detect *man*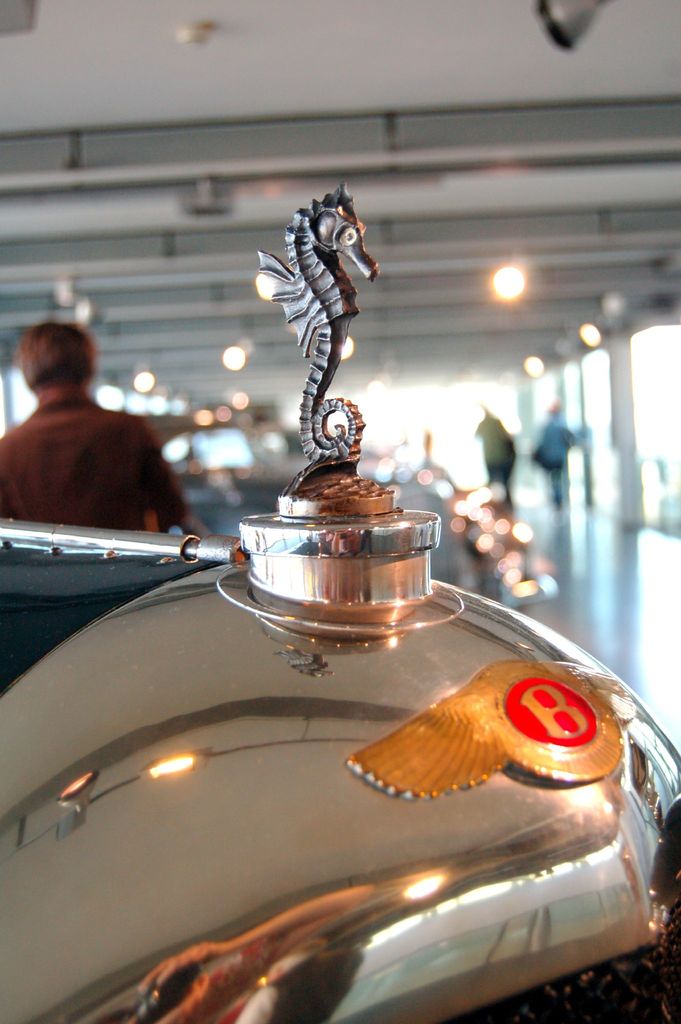
x1=473, y1=406, x2=515, y2=508
